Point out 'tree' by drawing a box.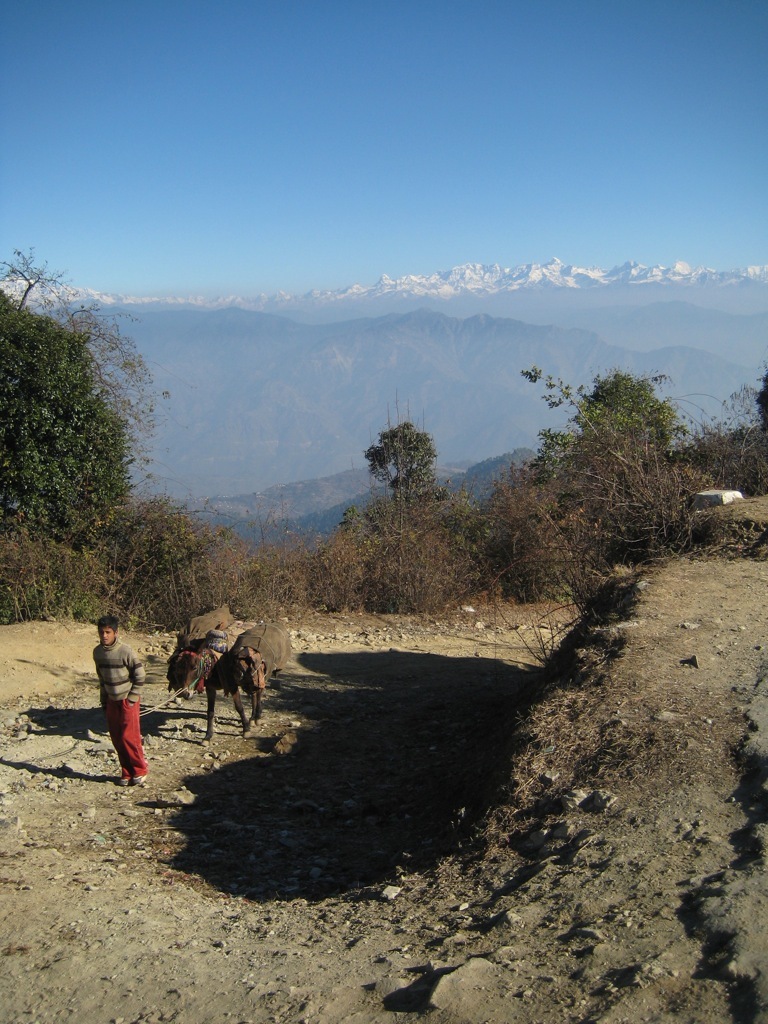
select_region(0, 244, 176, 552).
